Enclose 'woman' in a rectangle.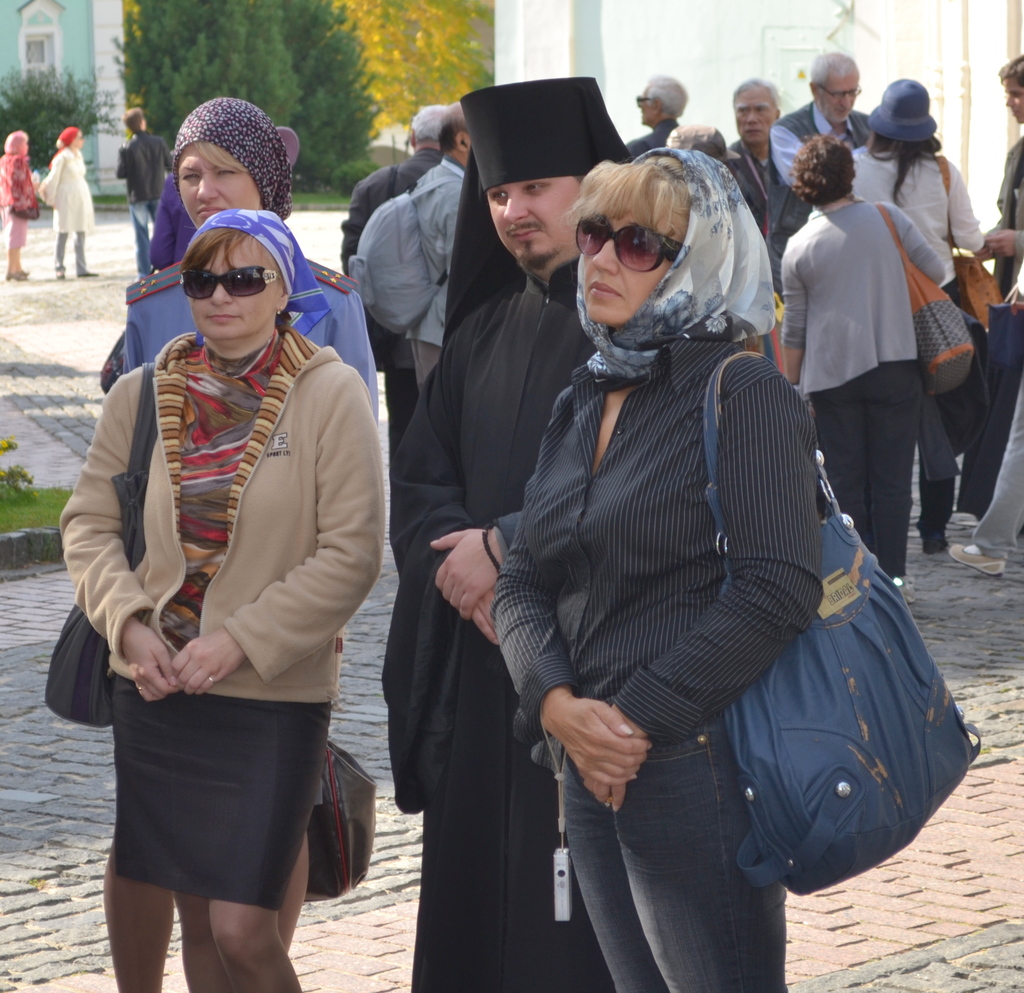
Rect(492, 145, 826, 992).
